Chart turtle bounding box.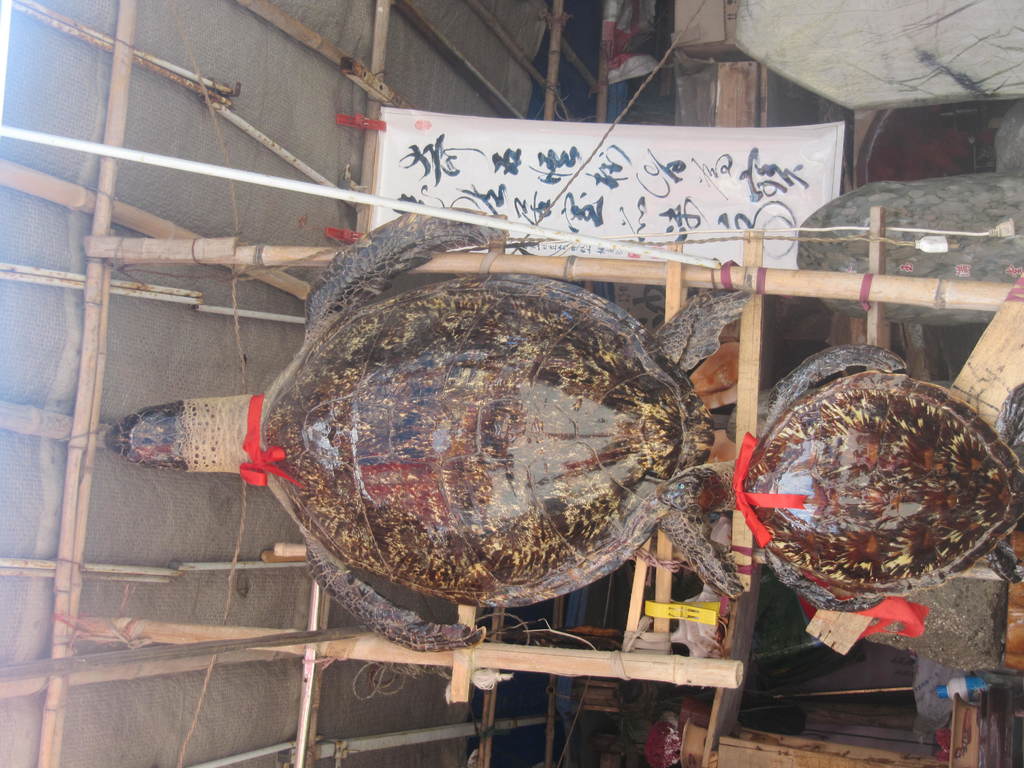
Charted: pyautogui.locateOnScreen(653, 342, 1023, 611).
